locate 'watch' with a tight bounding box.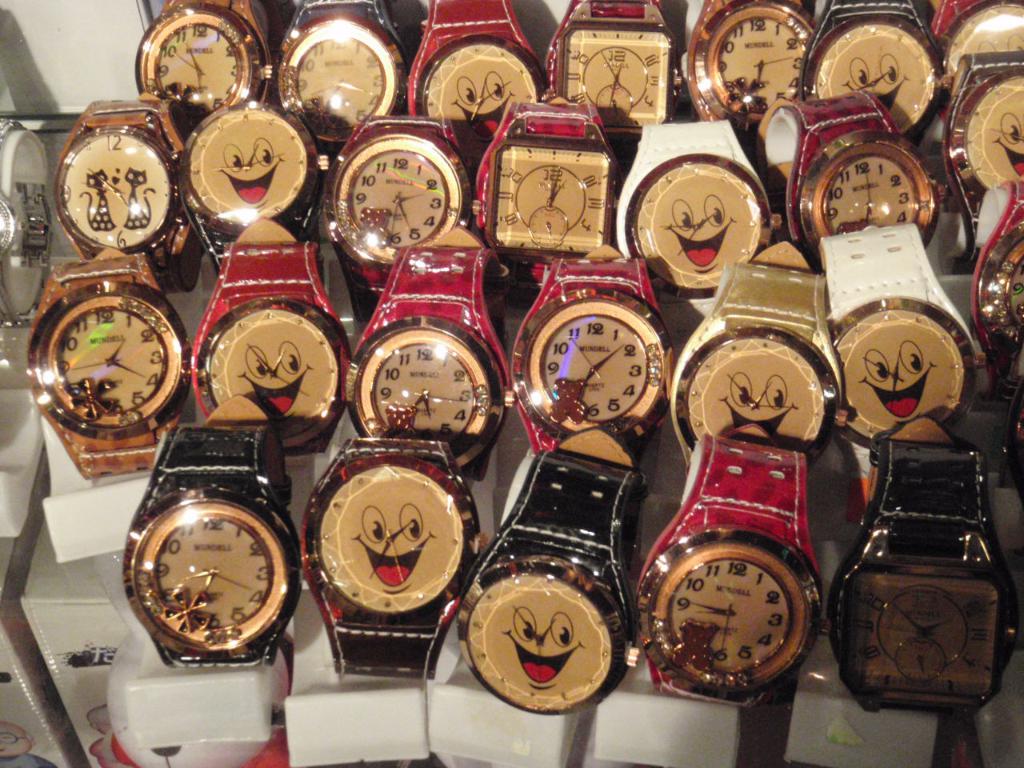
(left=754, top=96, right=938, bottom=278).
